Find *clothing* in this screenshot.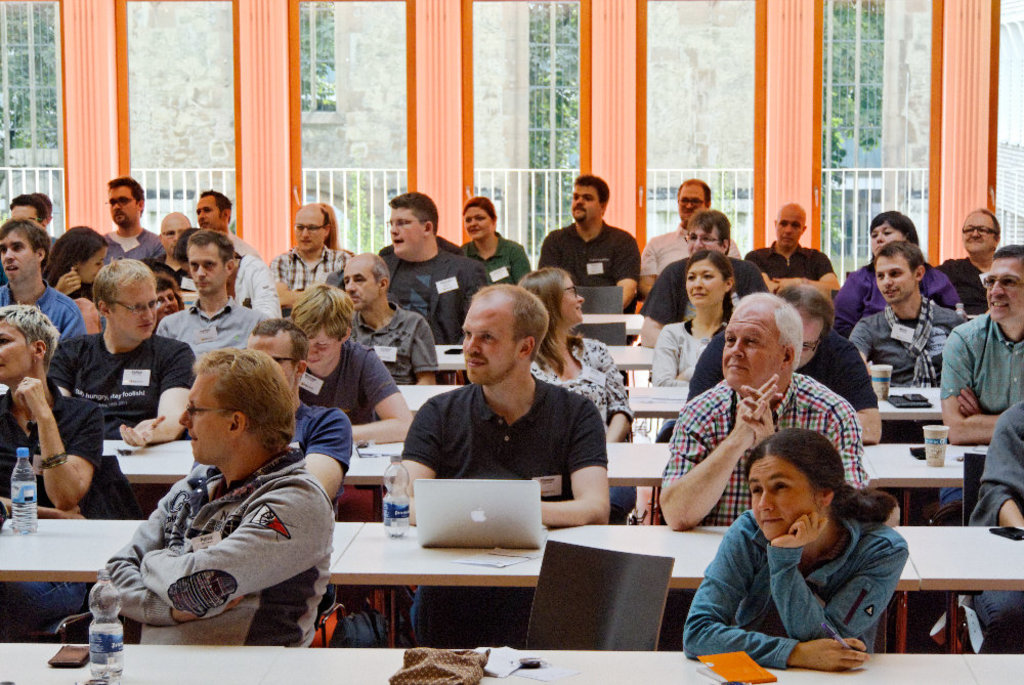
The bounding box for *clothing* is pyautogui.locateOnScreen(43, 327, 195, 519).
